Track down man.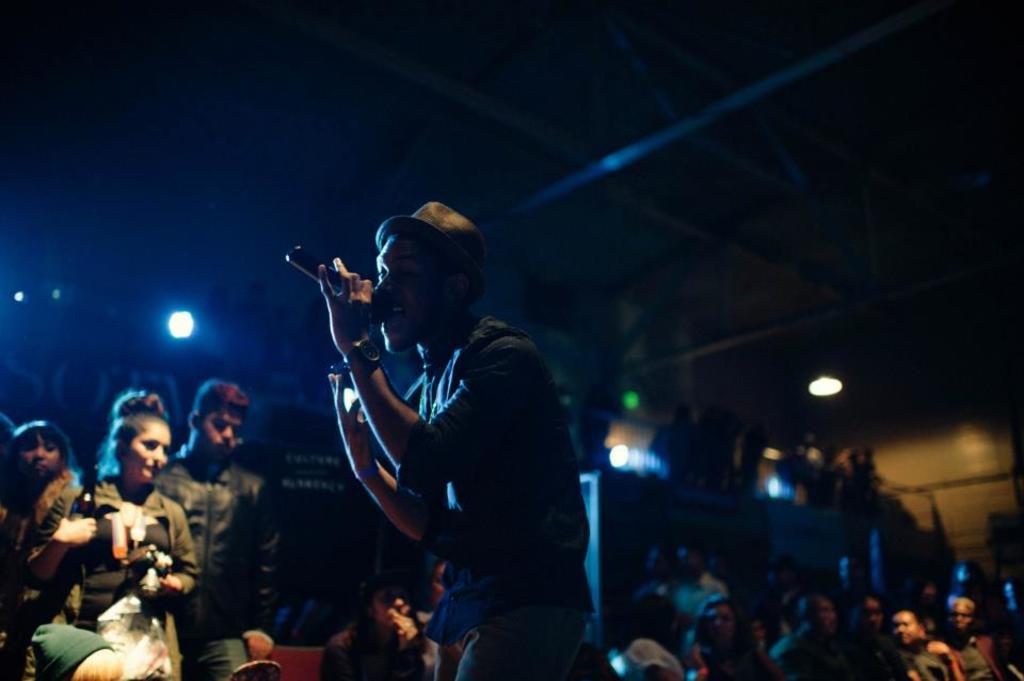
Tracked to detection(160, 373, 287, 678).
